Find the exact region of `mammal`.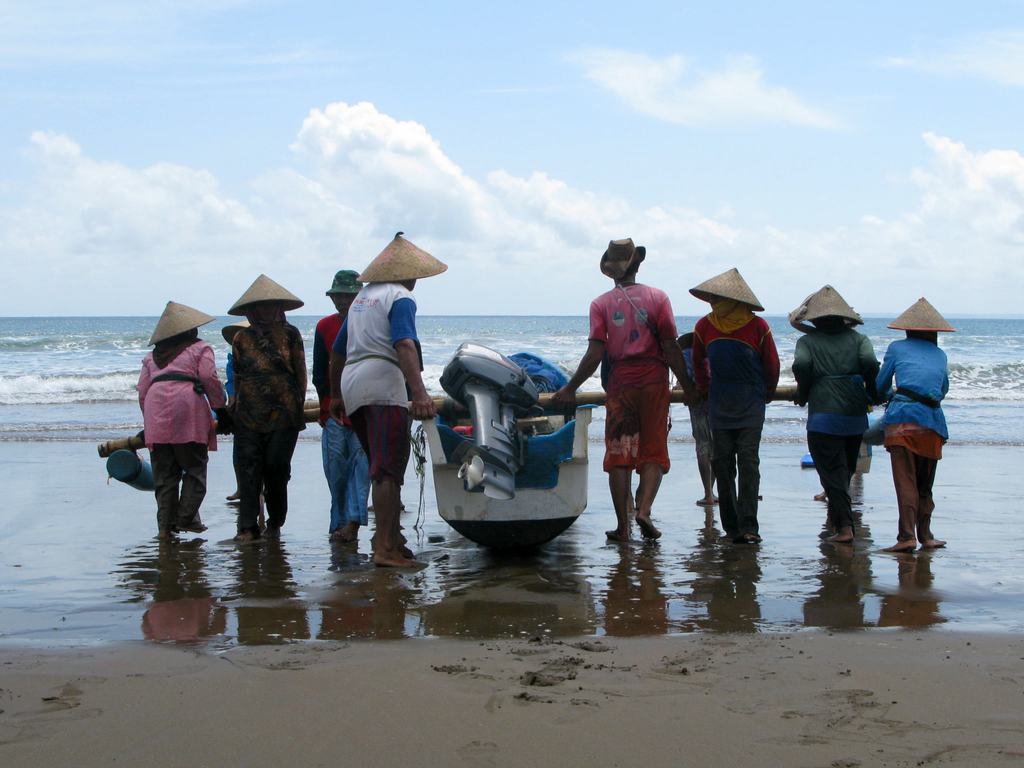
Exact region: Rect(308, 270, 377, 540).
